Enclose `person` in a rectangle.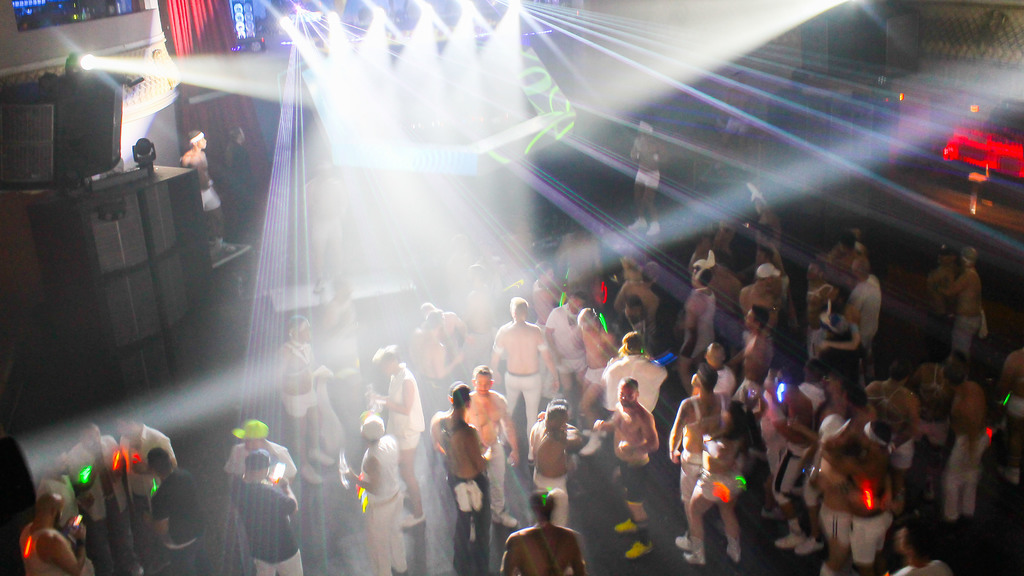
626/121/668/240.
